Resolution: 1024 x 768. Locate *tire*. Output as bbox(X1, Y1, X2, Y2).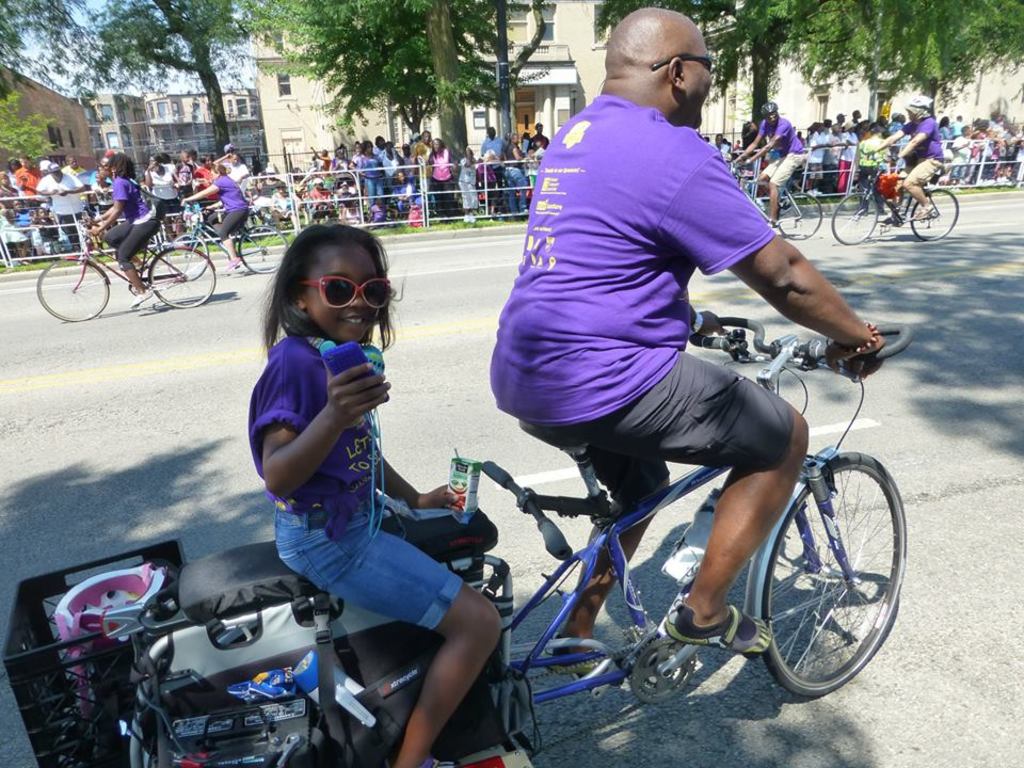
bbox(774, 191, 826, 241).
